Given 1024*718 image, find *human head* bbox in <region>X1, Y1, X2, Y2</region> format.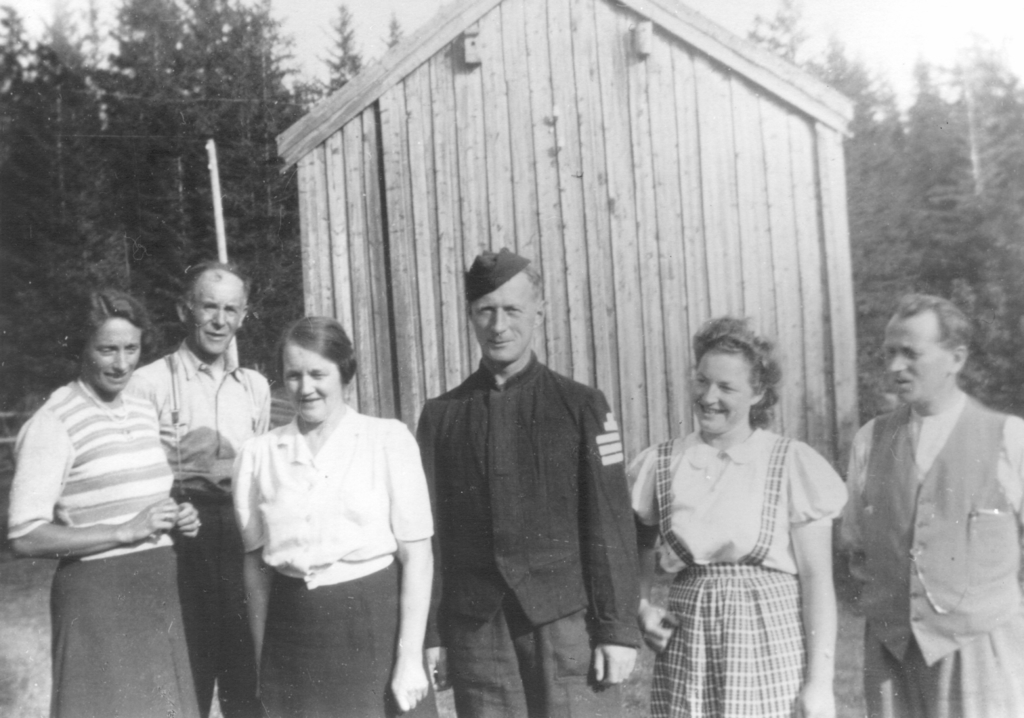
<region>877, 289, 972, 403</region>.
